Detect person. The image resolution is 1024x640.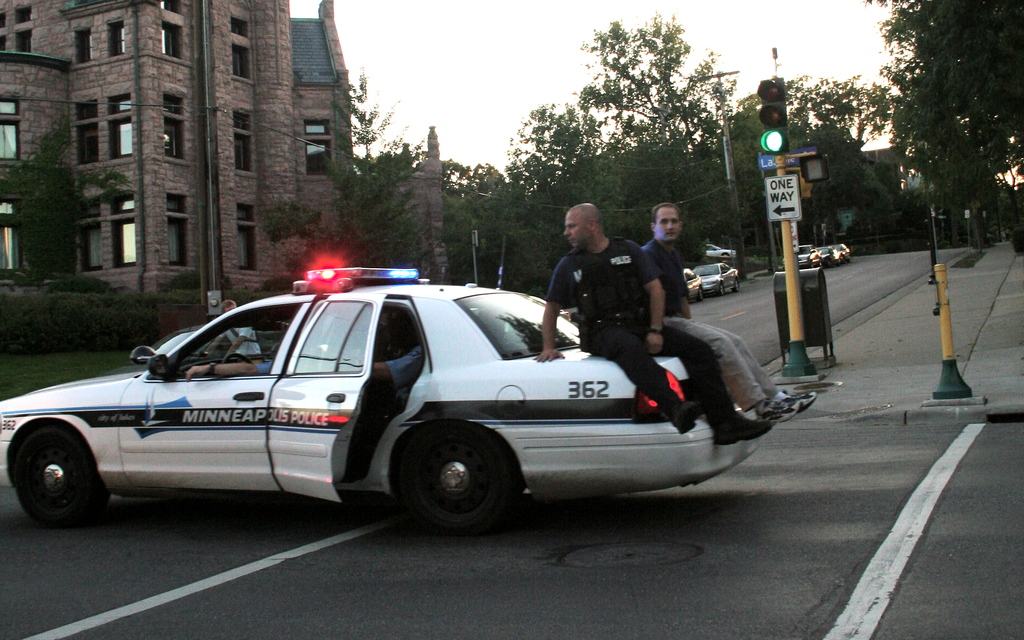
x1=637 y1=199 x2=821 y2=423.
